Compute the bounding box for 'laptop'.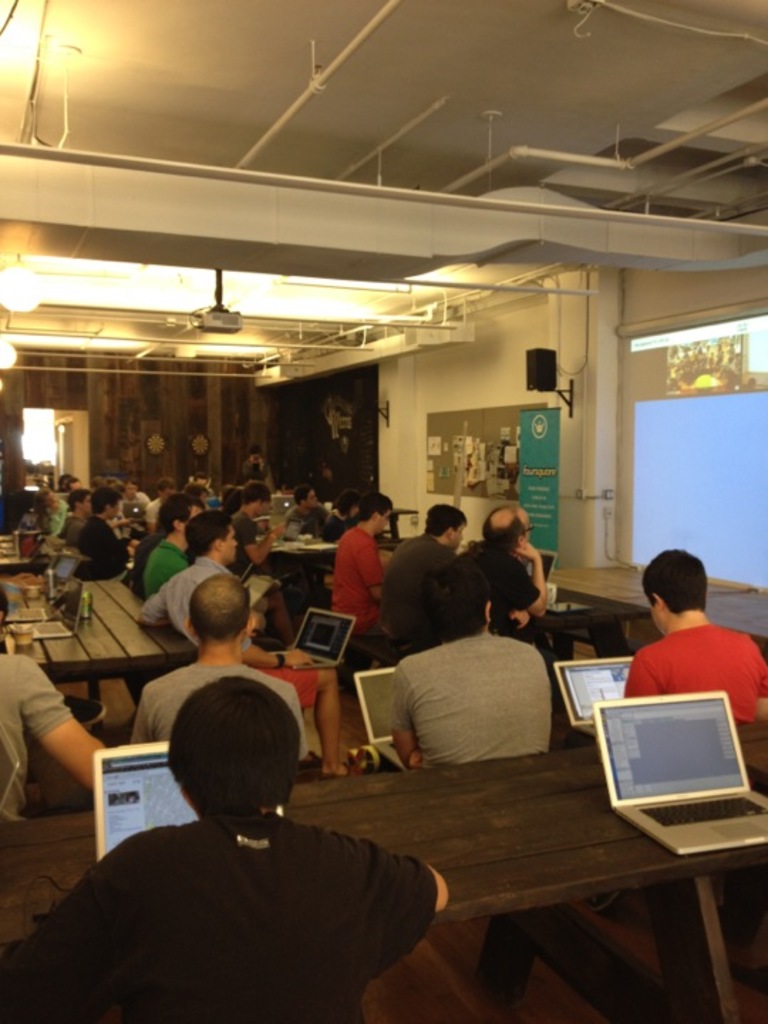
l=266, t=607, r=356, b=668.
